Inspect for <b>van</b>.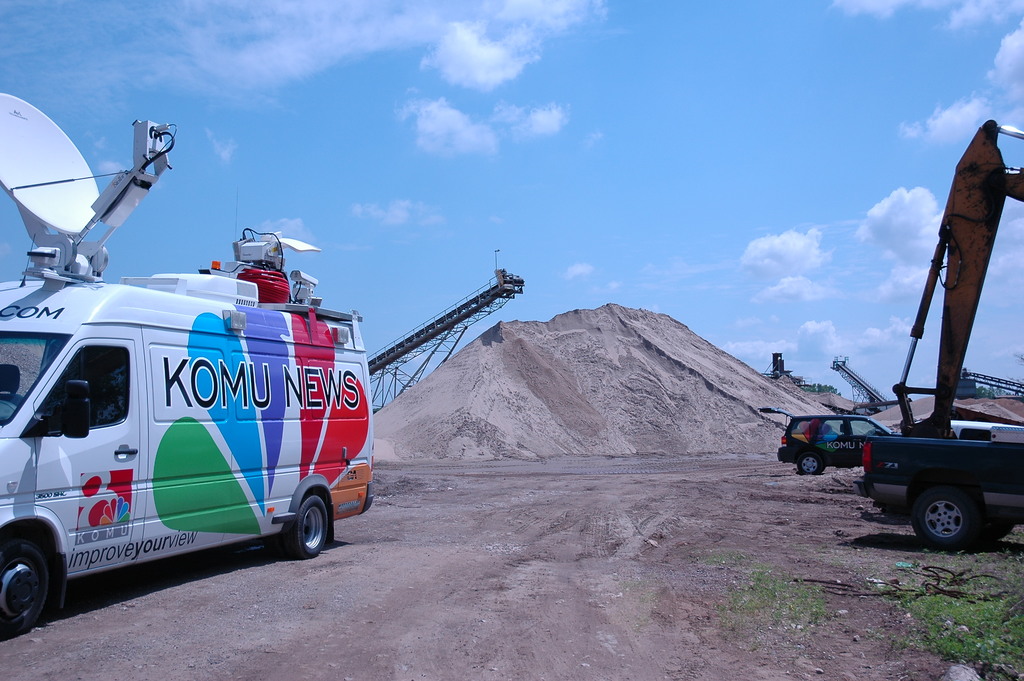
Inspection: (left=852, top=430, right=1023, bottom=552).
